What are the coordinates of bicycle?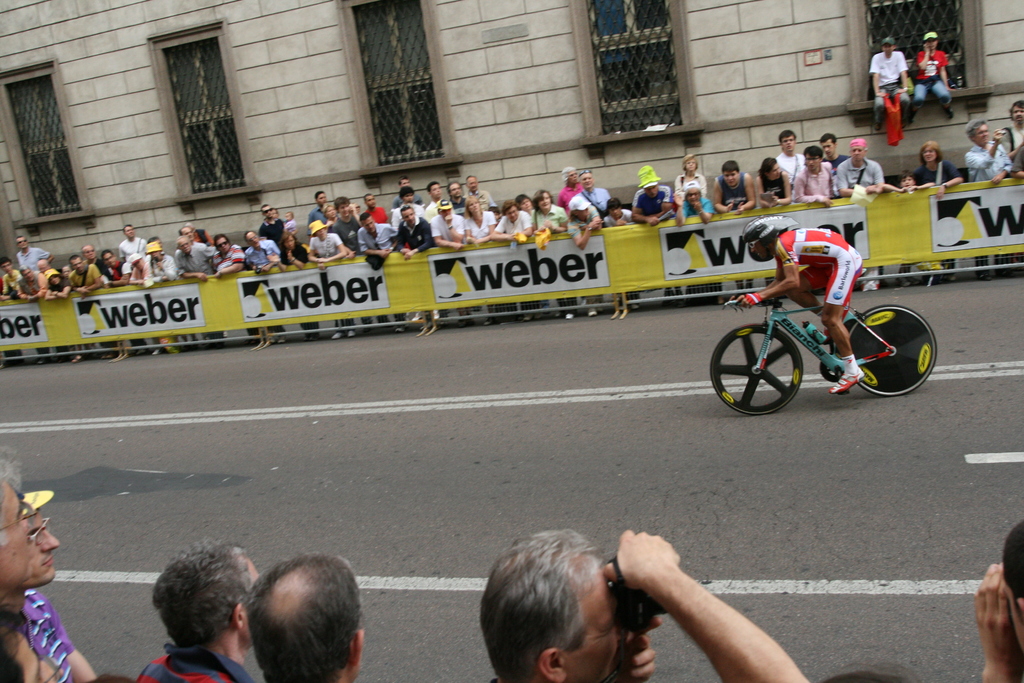
<box>711,292,940,415</box>.
